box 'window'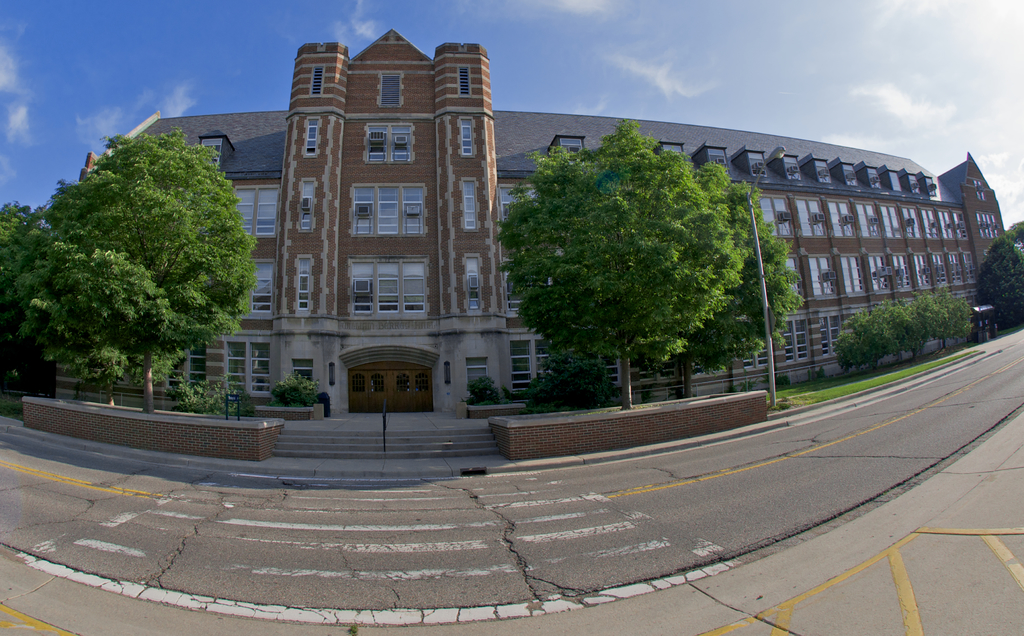
locate(941, 209, 950, 240)
